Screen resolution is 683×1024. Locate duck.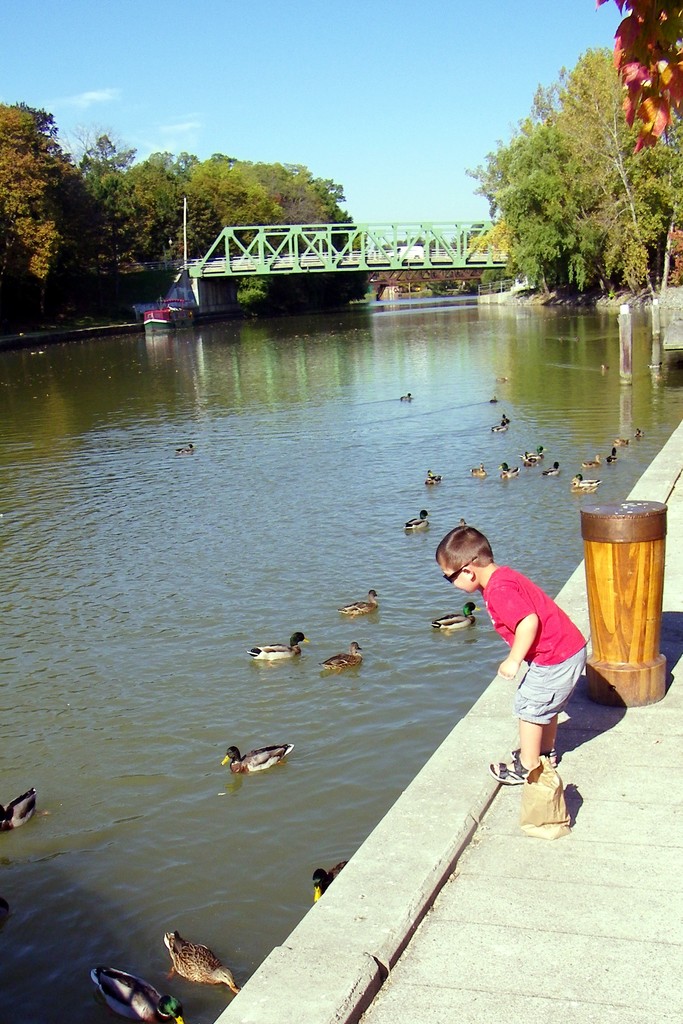
426,600,488,636.
